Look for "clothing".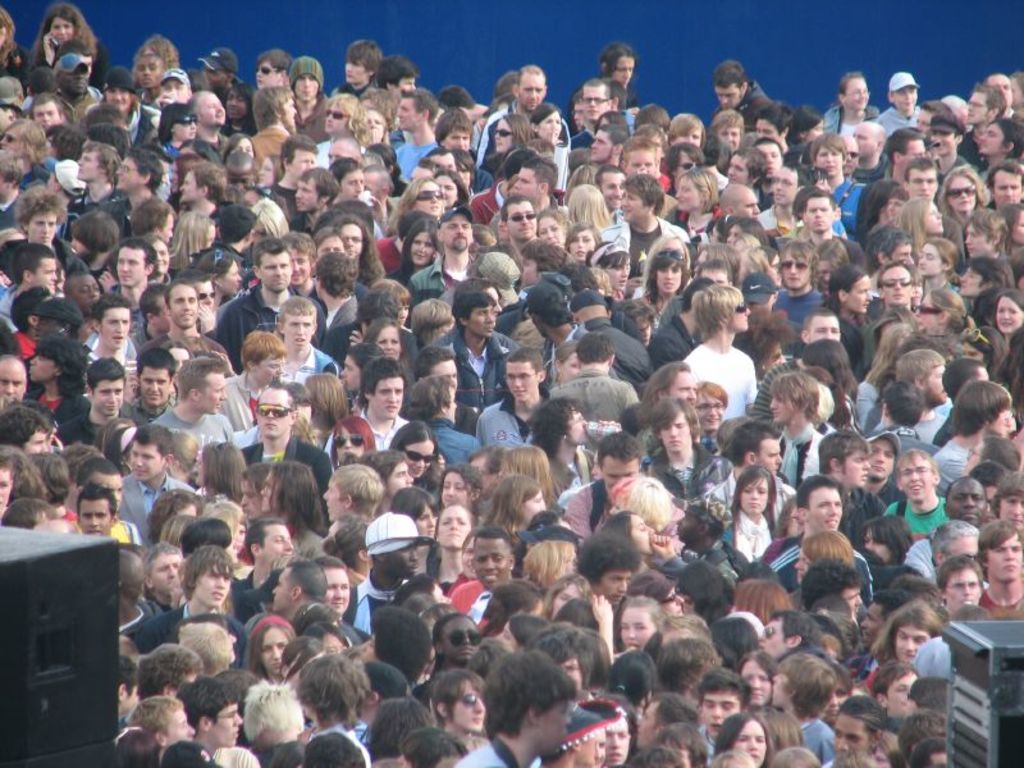
Found: [676, 339, 763, 422].
